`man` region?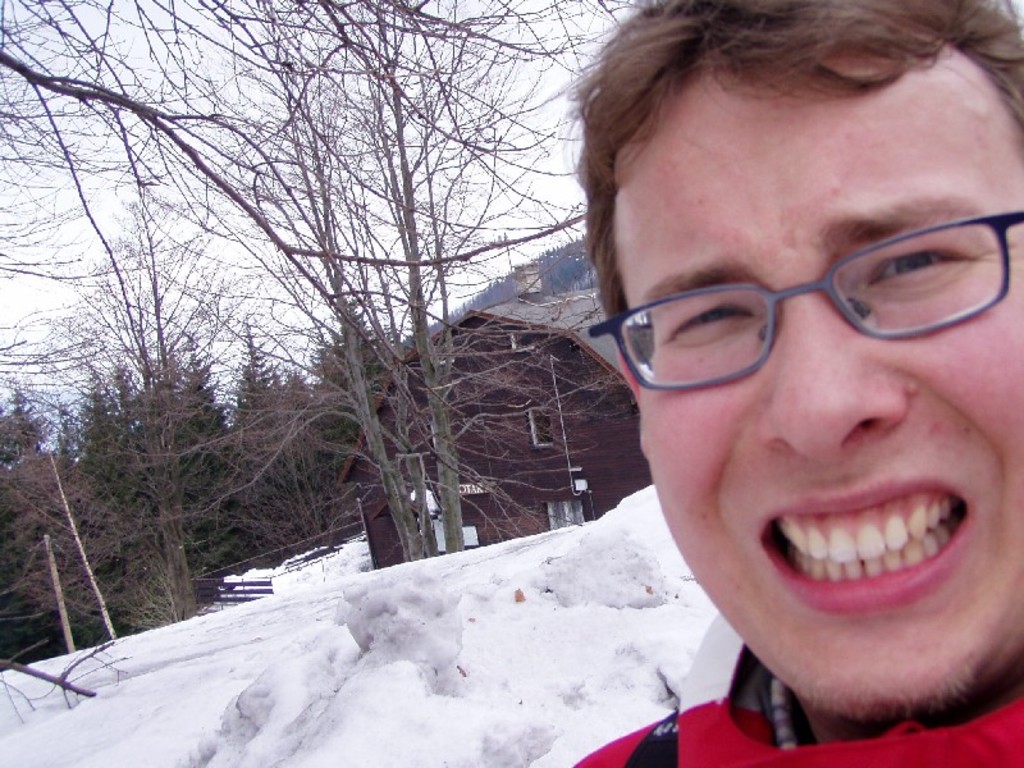
box(477, 0, 1023, 767)
